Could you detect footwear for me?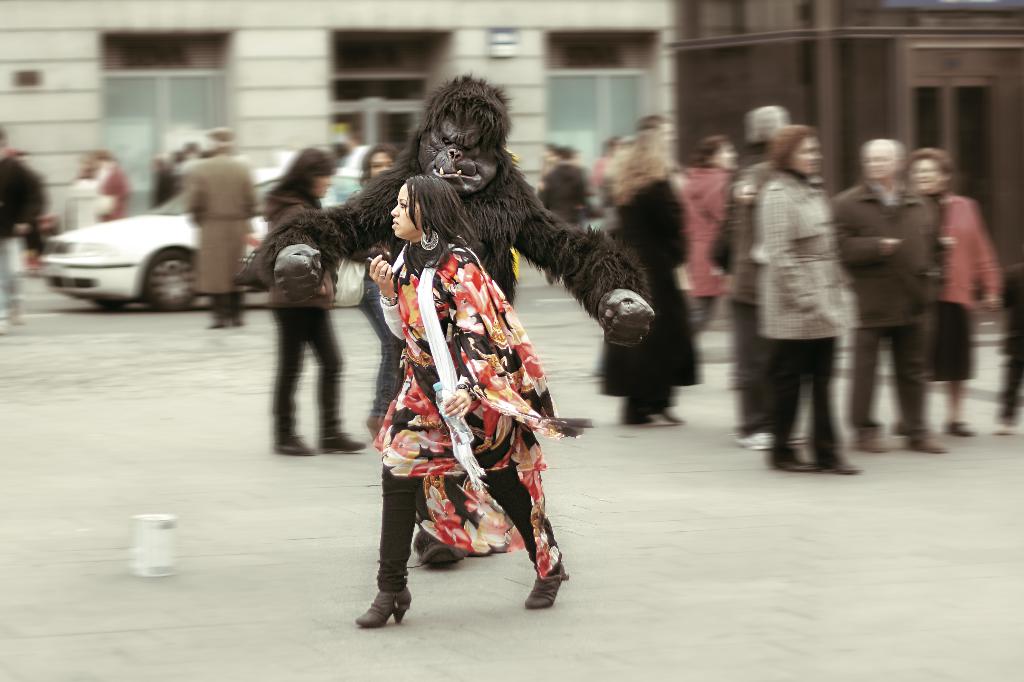
Detection result: BBox(763, 449, 815, 473).
